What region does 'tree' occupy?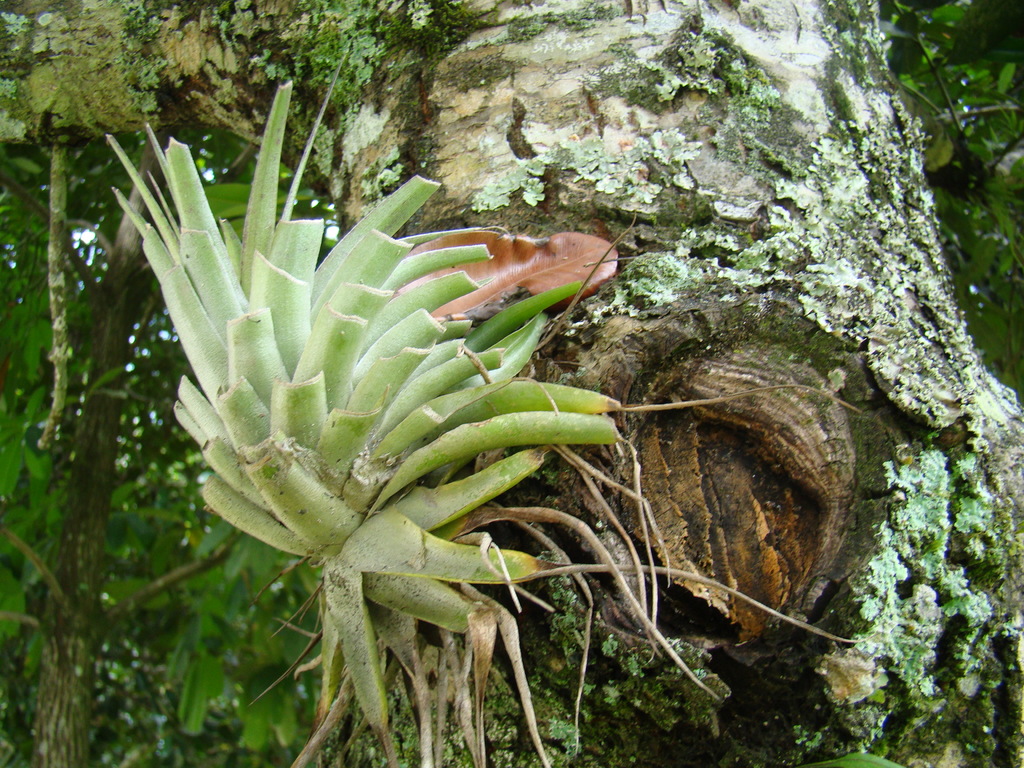
<bbox>0, 0, 1023, 767</bbox>.
